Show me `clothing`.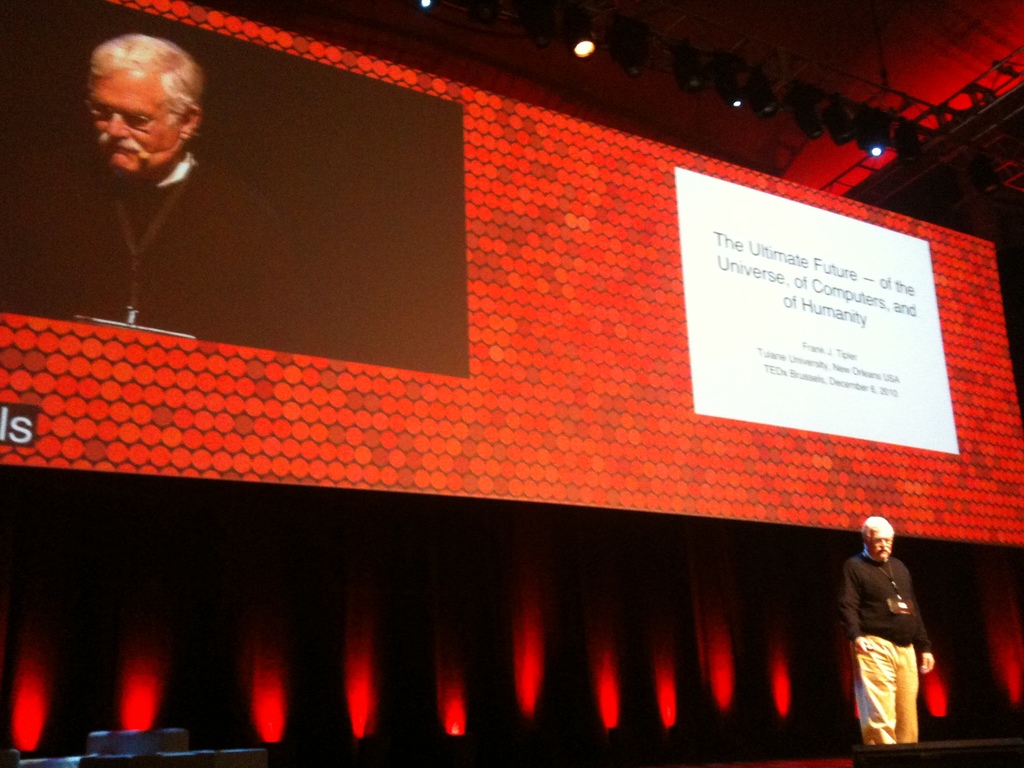
`clothing` is here: 834/537/943/754.
